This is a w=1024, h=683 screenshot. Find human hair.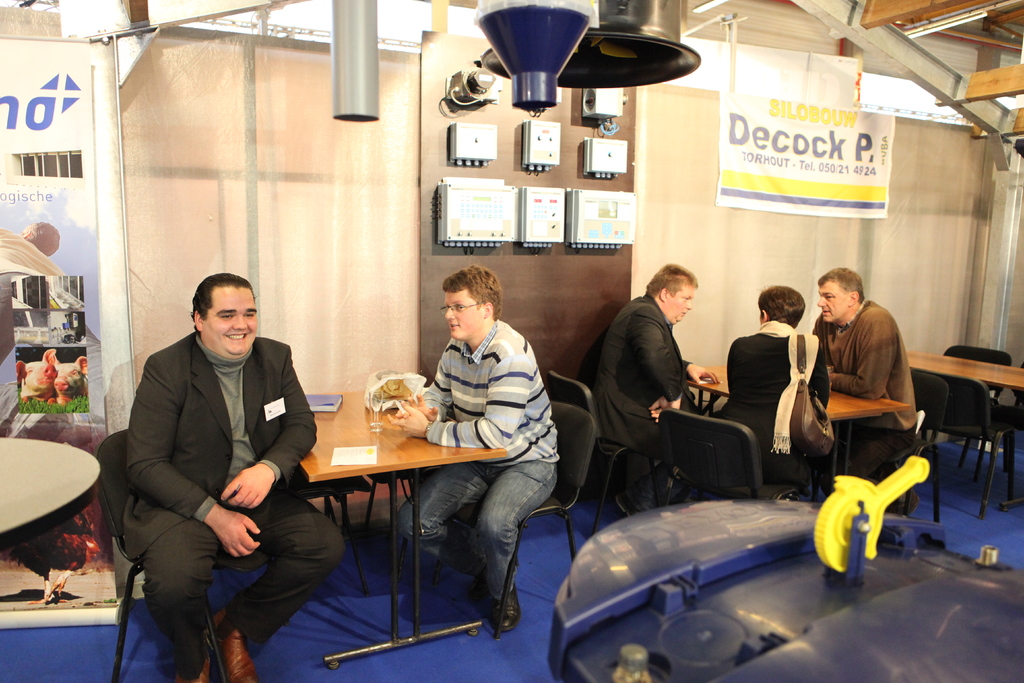
Bounding box: left=439, top=263, right=506, bottom=333.
